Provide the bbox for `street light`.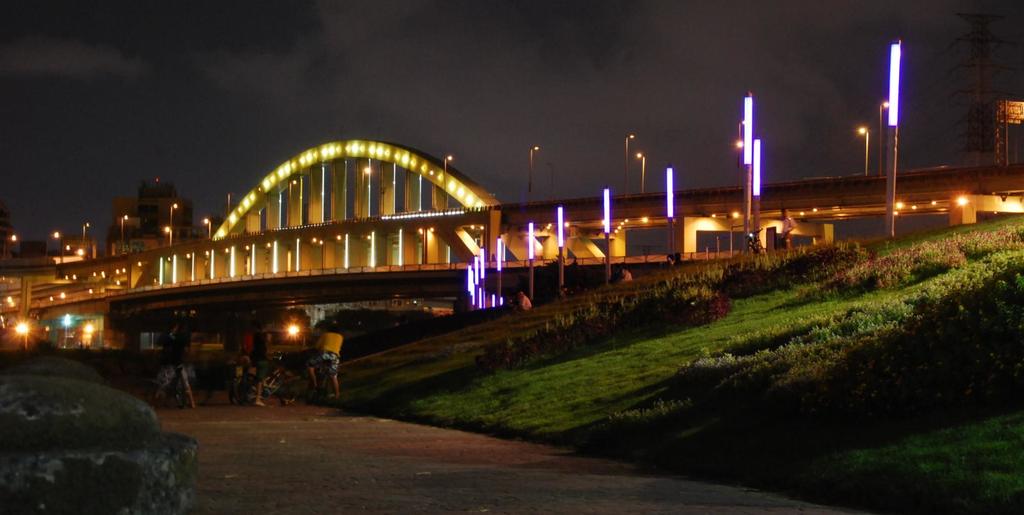
(left=83, top=220, right=90, bottom=263).
